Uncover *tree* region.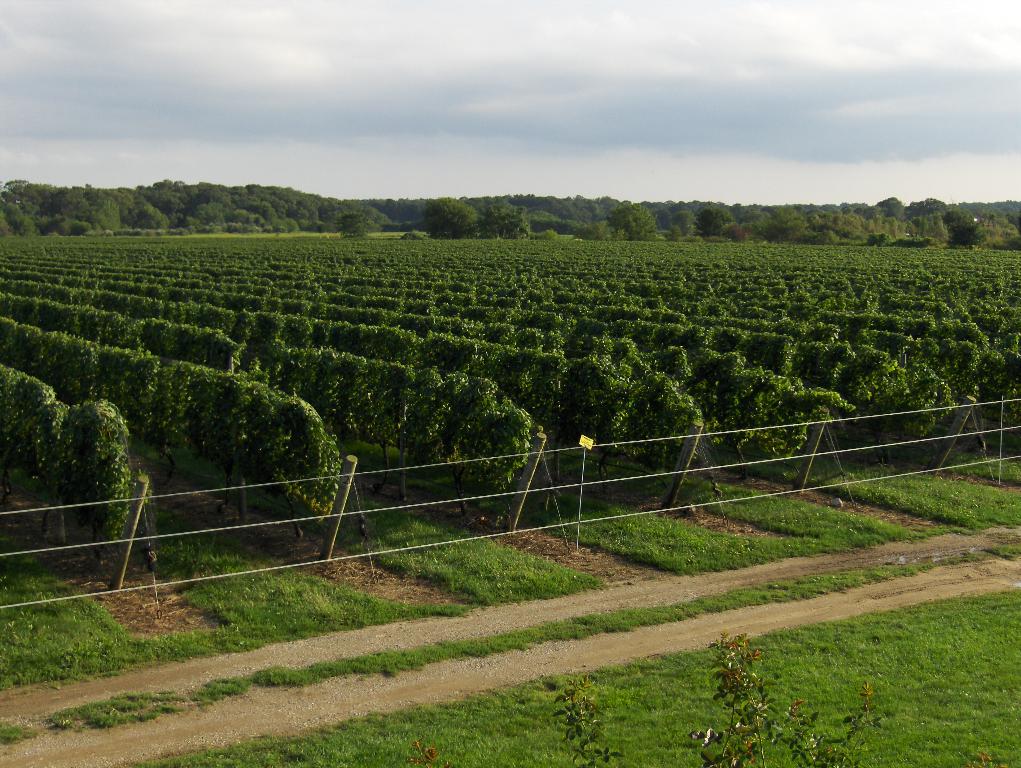
Uncovered: x1=905, y1=194, x2=944, y2=226.
